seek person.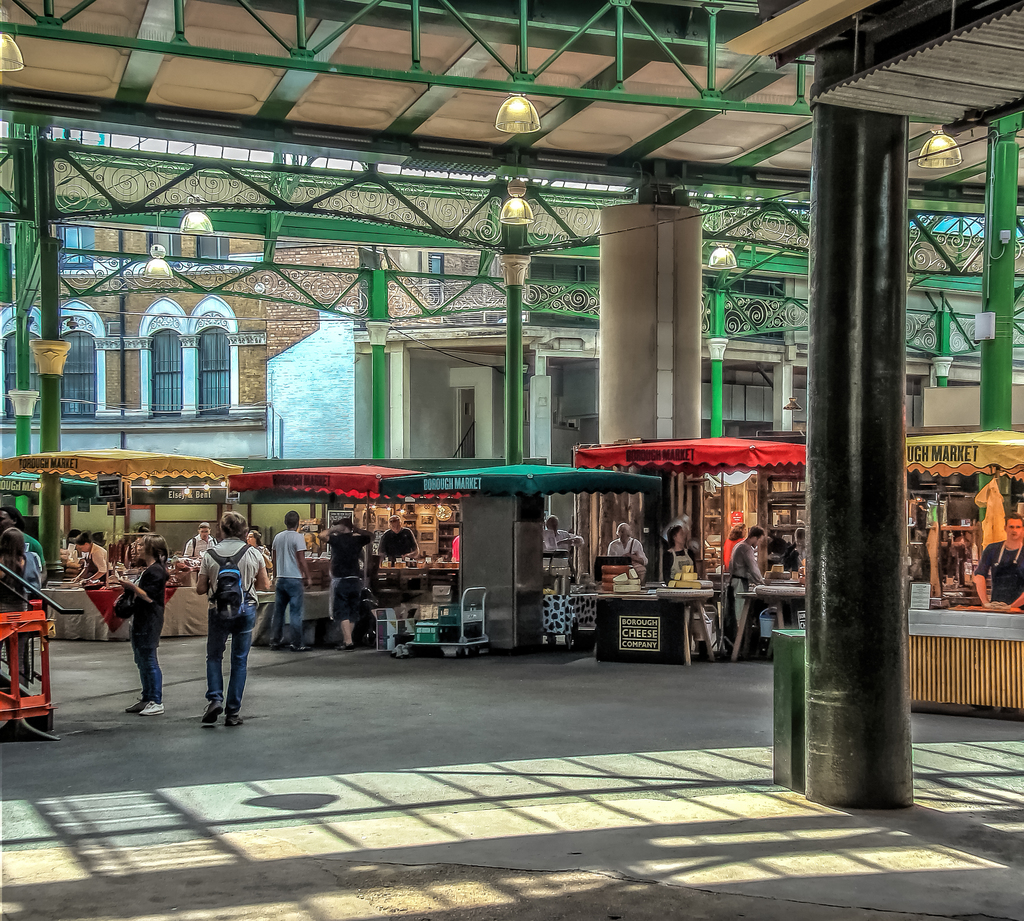
region(973, 514, 1023, 610).
